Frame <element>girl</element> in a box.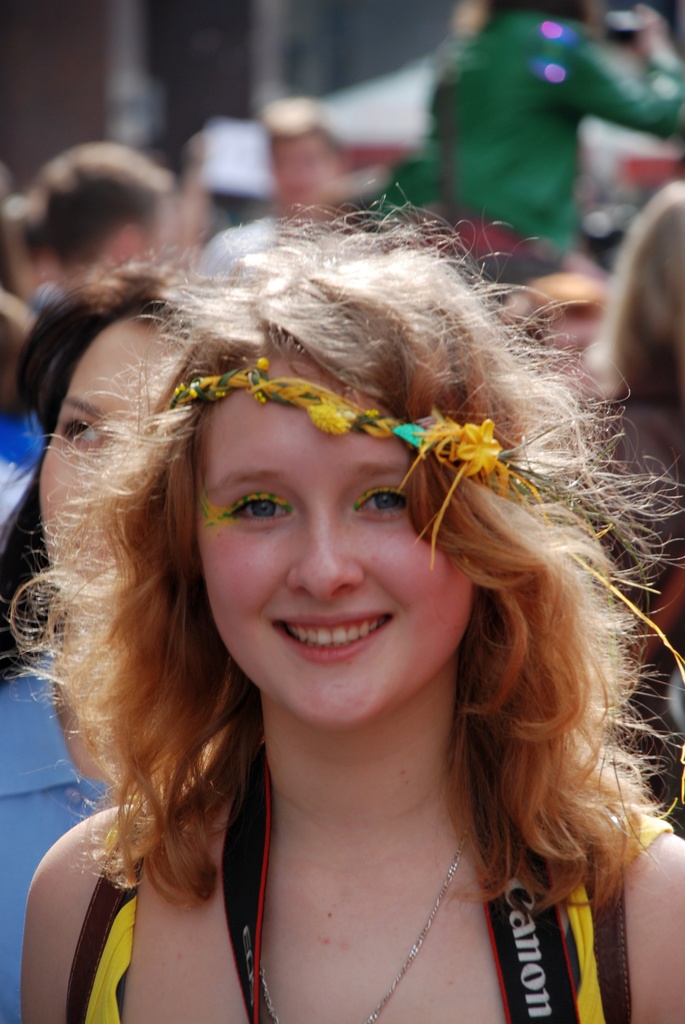
[0,252,208,1023].
